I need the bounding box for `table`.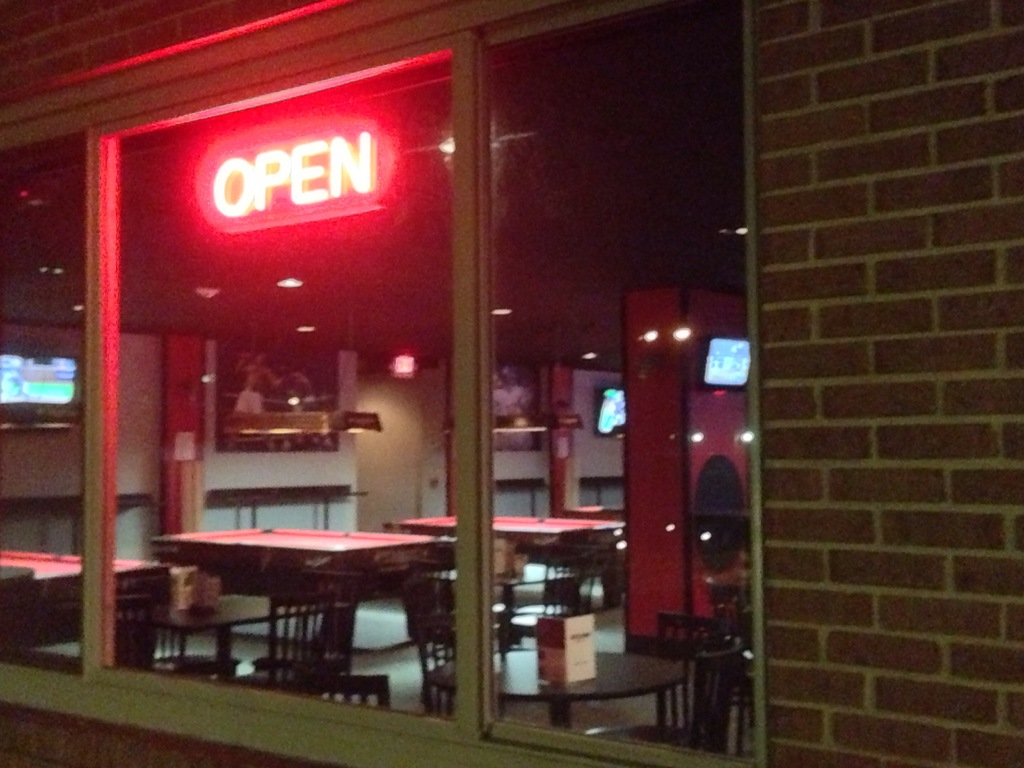
Here it is: <bbox>116, 593, 341, 694</bbox>.
